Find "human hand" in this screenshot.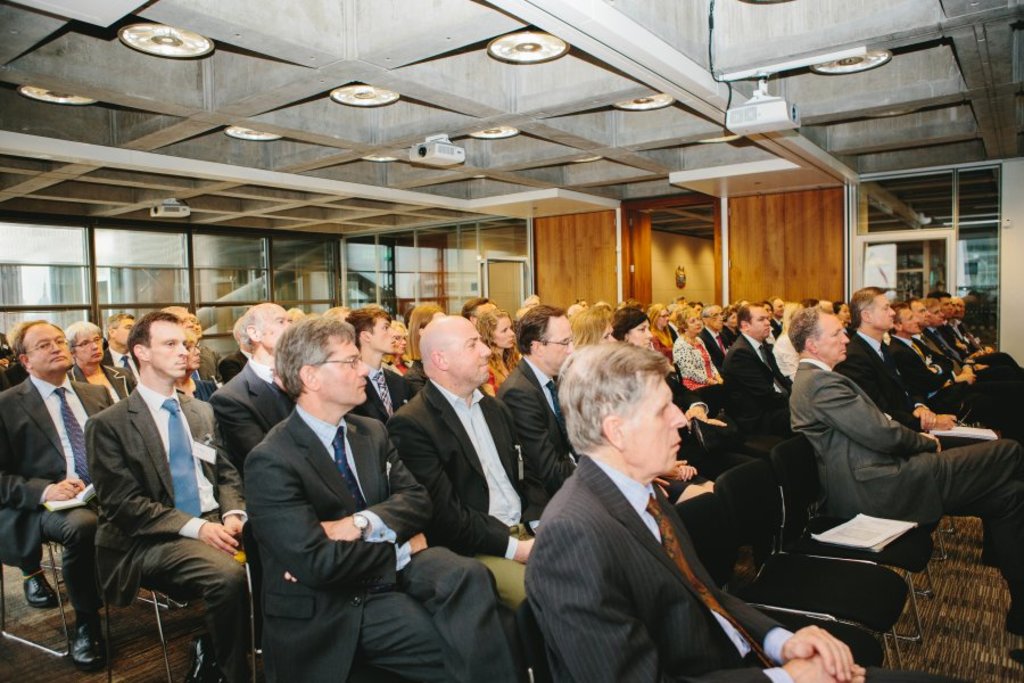
The bounding box for "human hand" is bbox(707, 418, 730, 427).
